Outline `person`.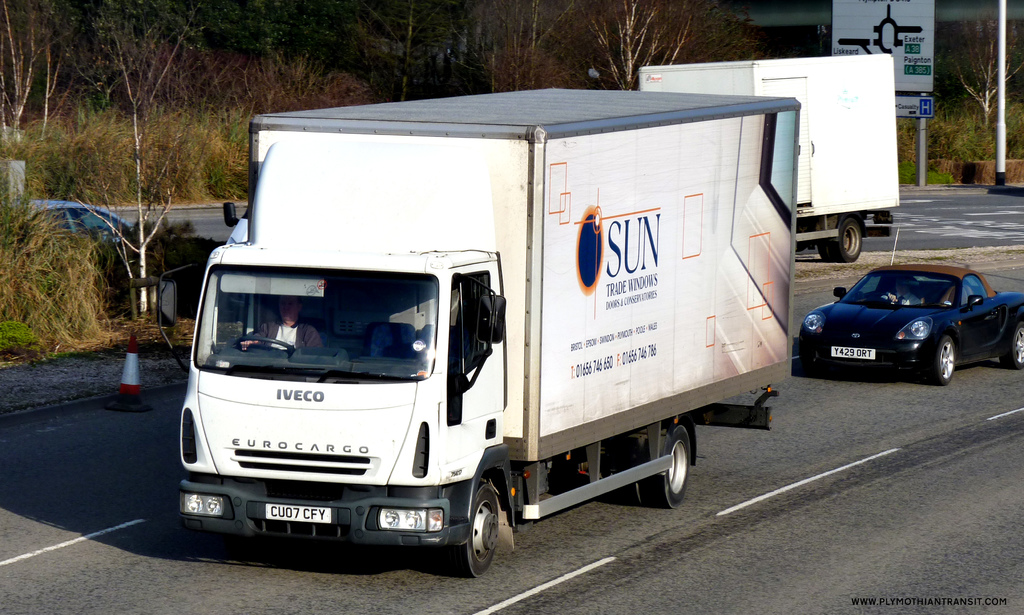
Outline: BBox(871, 278, 918, 306).
